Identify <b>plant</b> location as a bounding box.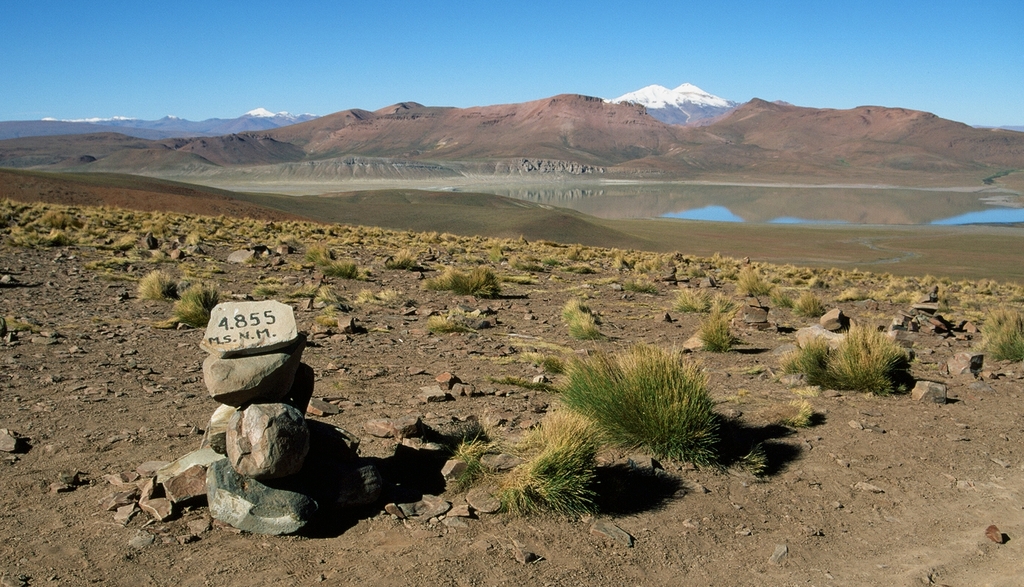
rect(497, 429, 609, 521).
